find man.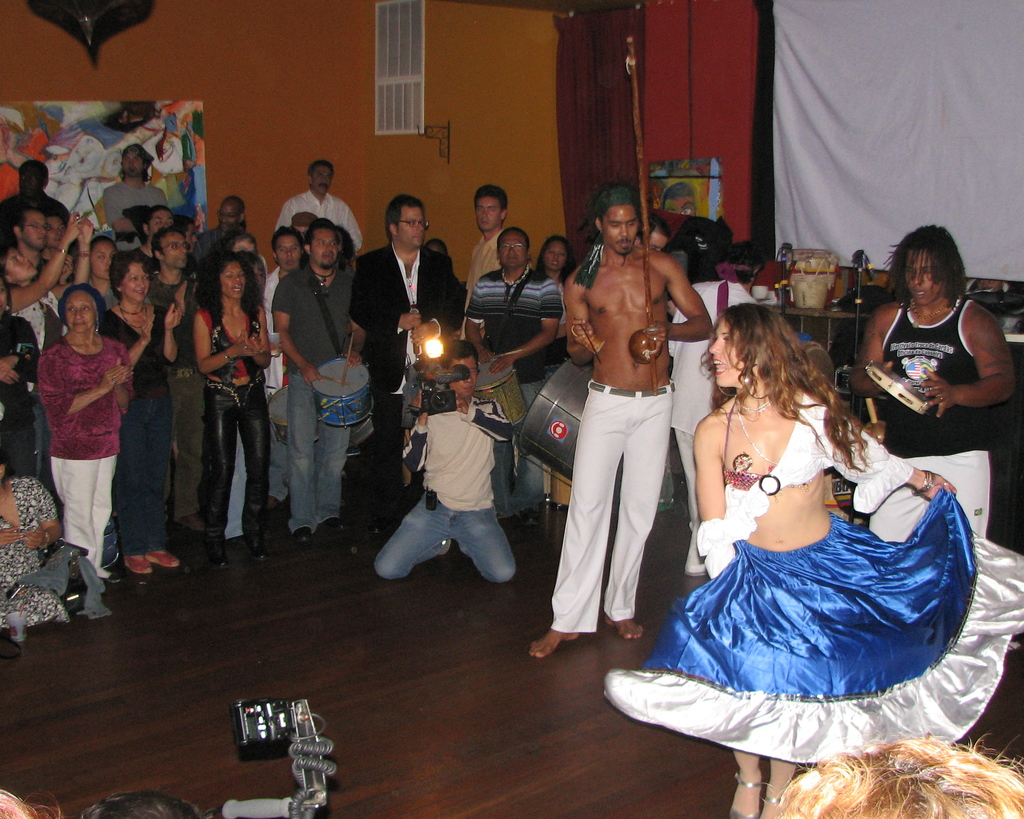
left=157, top=228, right=200, bottom=535.
